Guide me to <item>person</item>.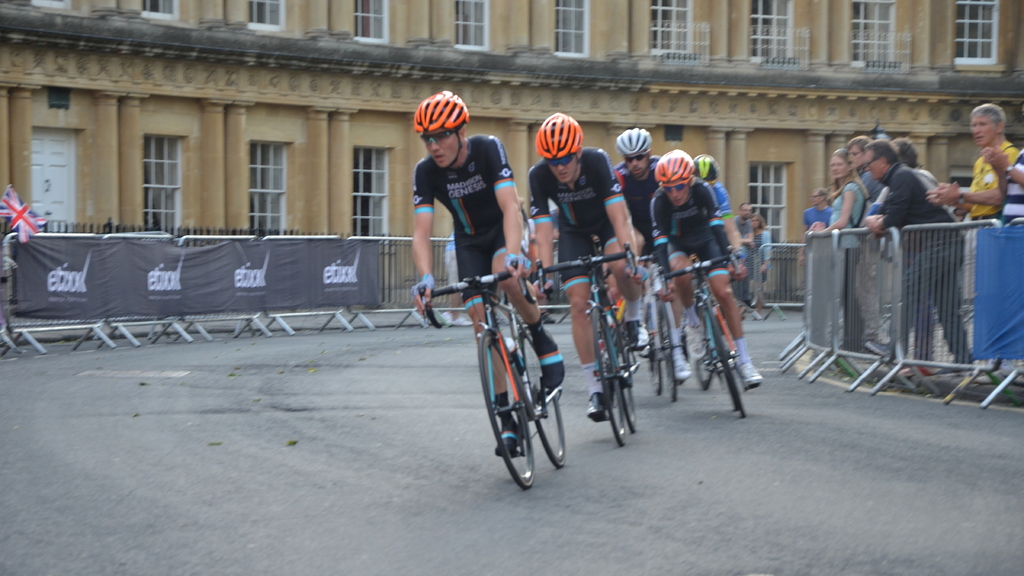
Guidance: 530 105 641 424.
